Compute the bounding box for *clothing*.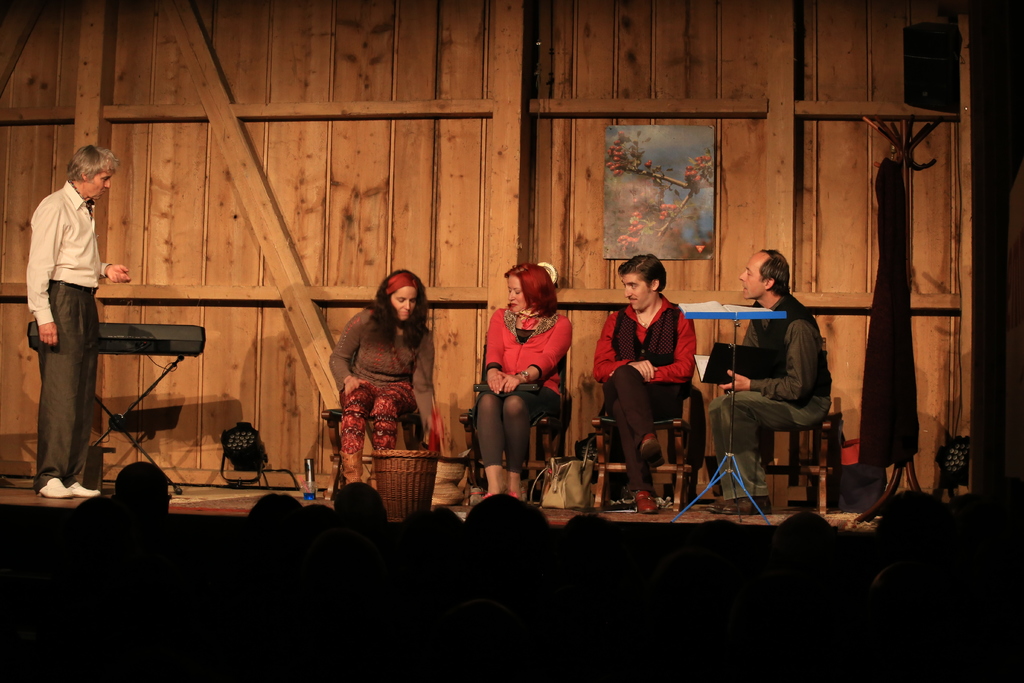
{"x1": 18, "y1": 165, "x2": 107, "y2": 481}.
